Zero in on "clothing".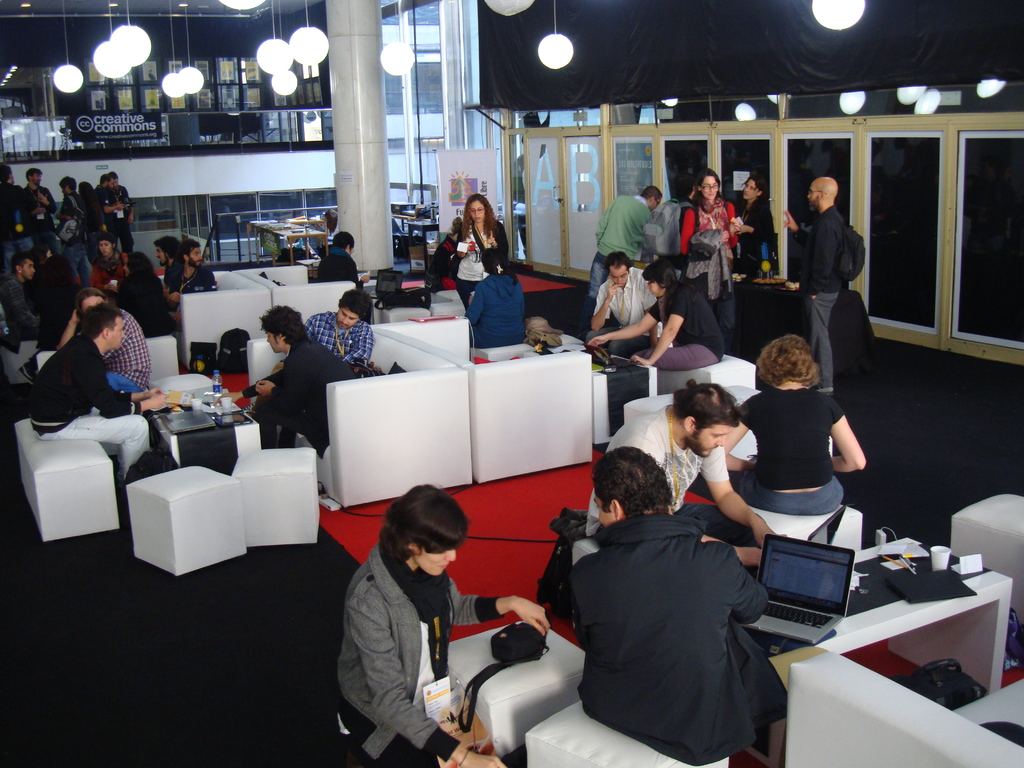
Zeroed in: pyautogui.locateOnScreen(794, 199, 857, 383).
